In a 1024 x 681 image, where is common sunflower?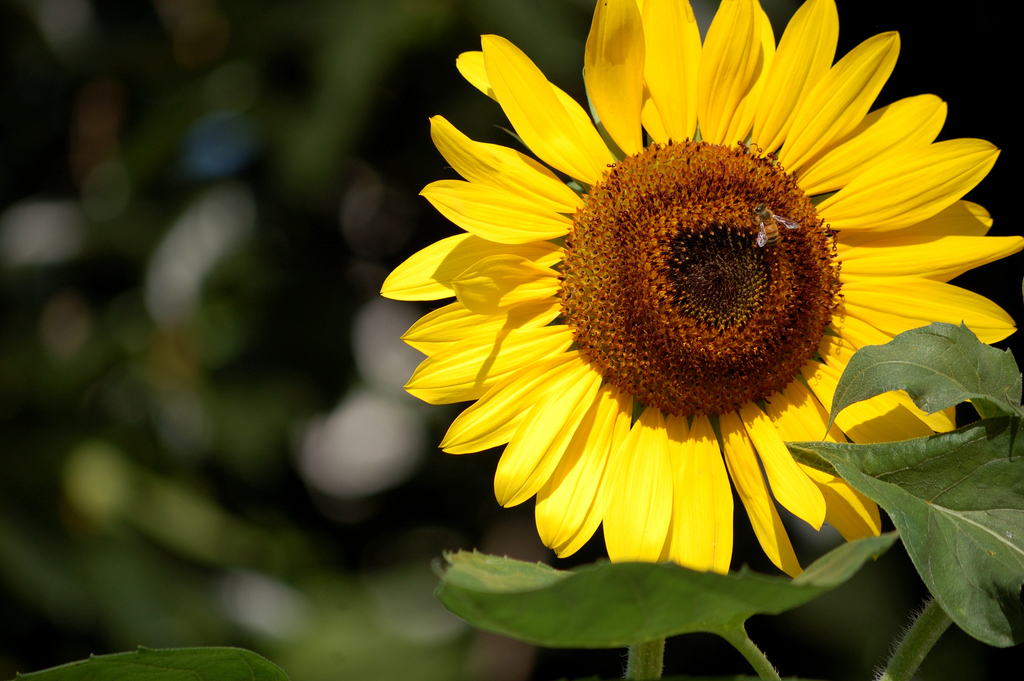
(381,0,1023,582).
